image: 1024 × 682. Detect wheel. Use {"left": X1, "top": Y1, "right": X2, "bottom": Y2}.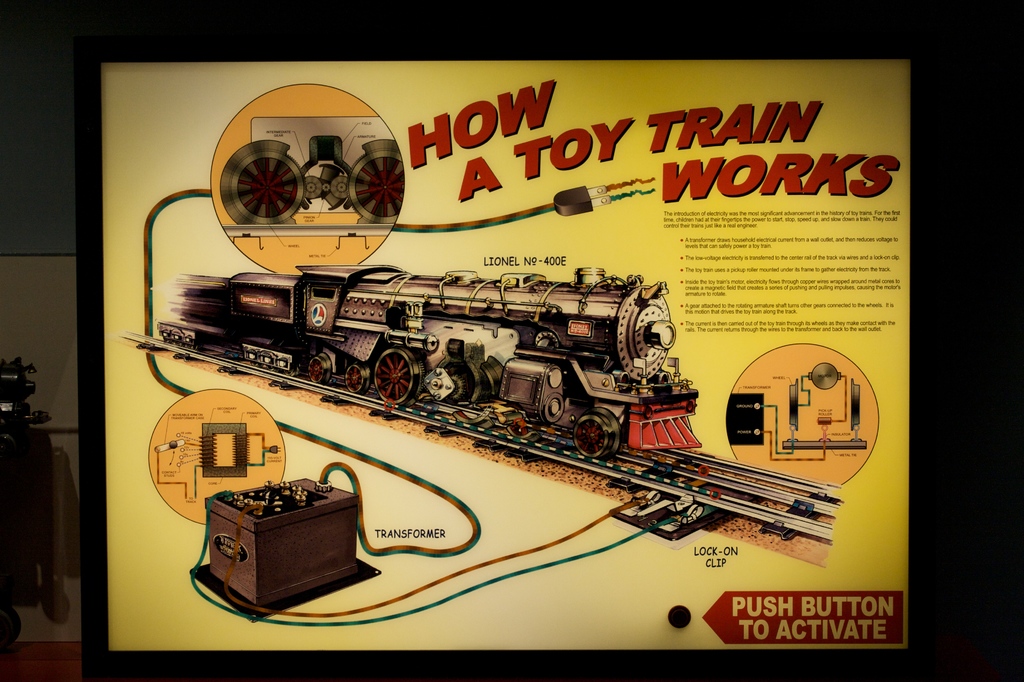
{"left": 570, "top": 405, "right": 624, "bottom": 461}.
